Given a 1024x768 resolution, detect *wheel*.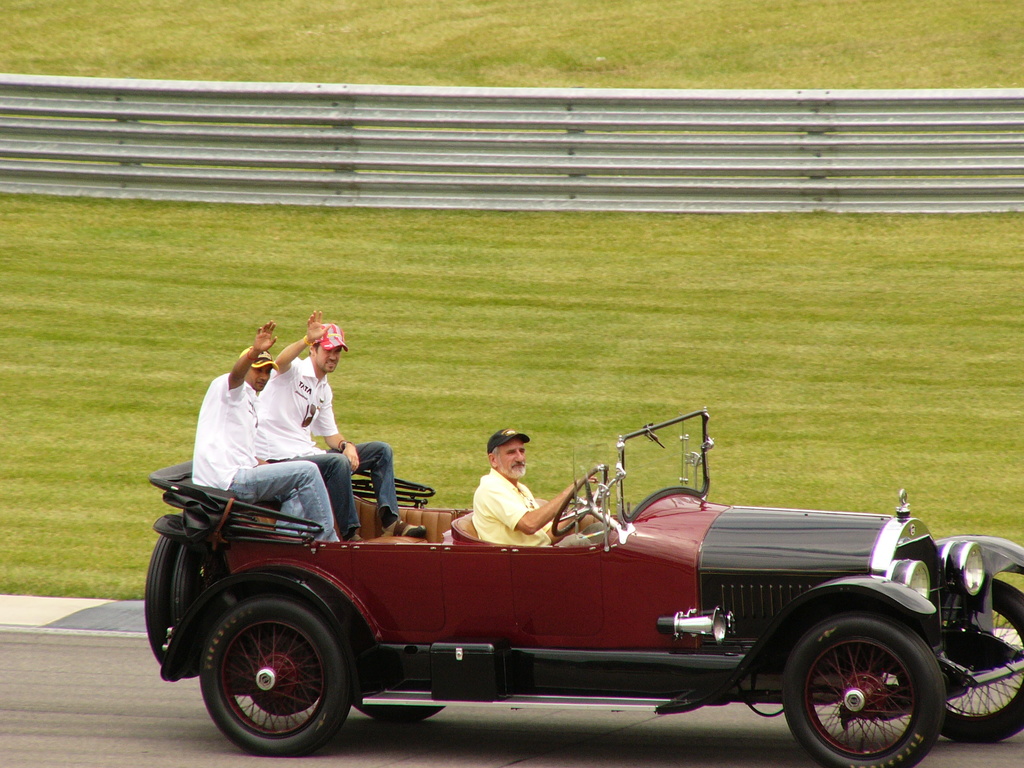
<region>355, 702, 449, 721</region>.
